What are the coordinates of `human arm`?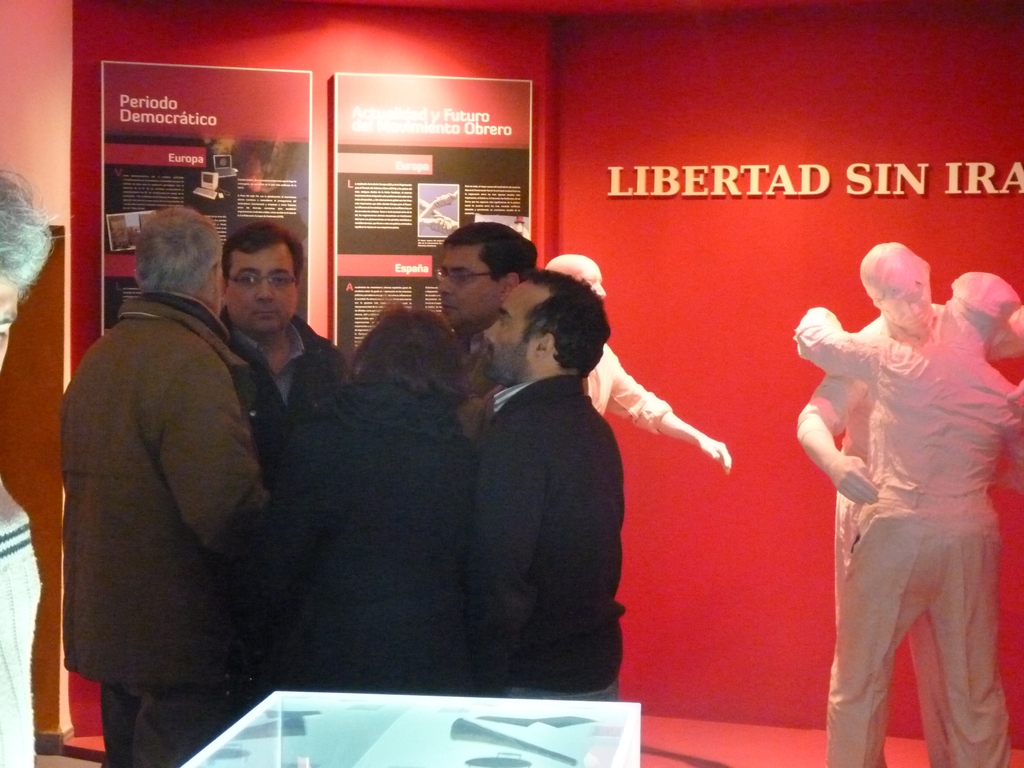
[792,321,896,523].
